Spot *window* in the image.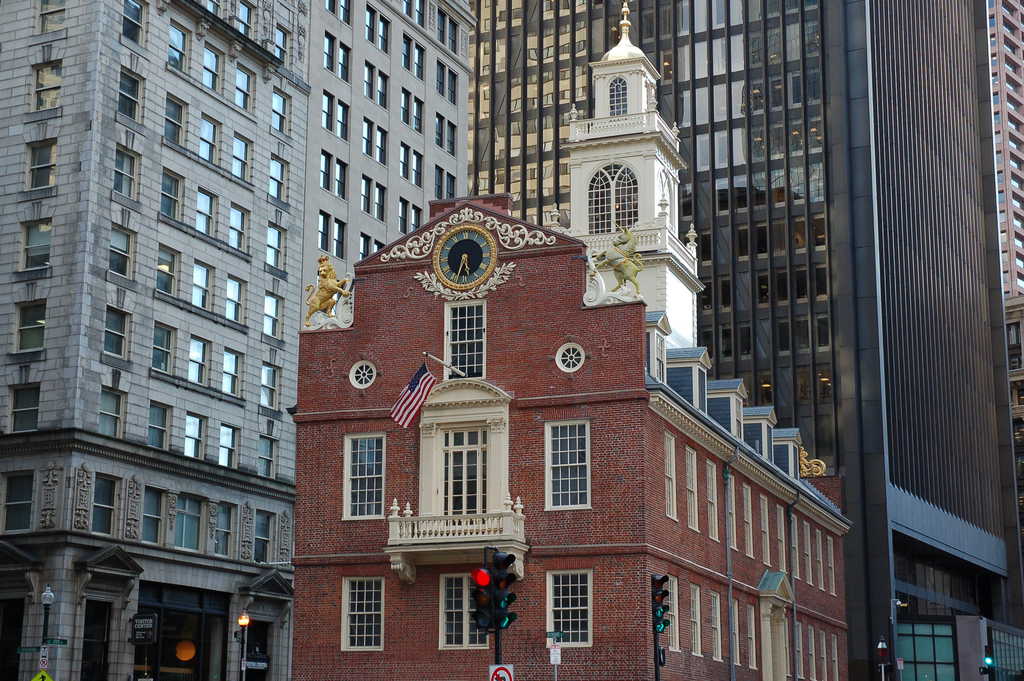
*window* found at bbox=(28, 141, 54, 193).
